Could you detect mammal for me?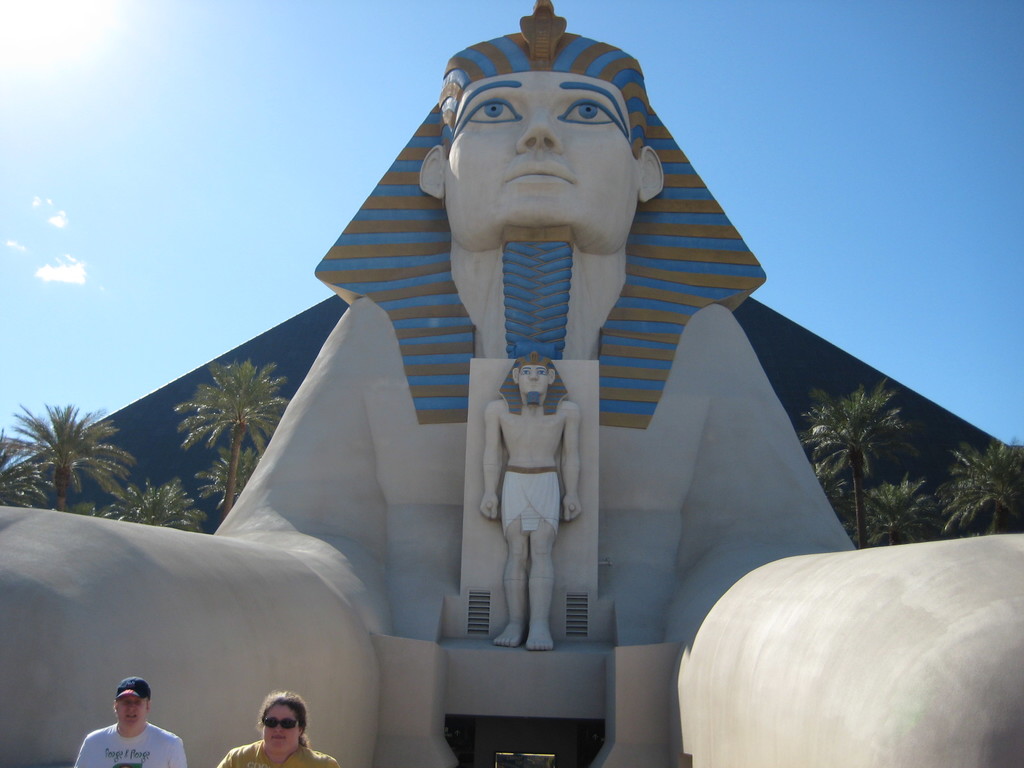
Detection result: locate(0, 1, 1023, 767).
